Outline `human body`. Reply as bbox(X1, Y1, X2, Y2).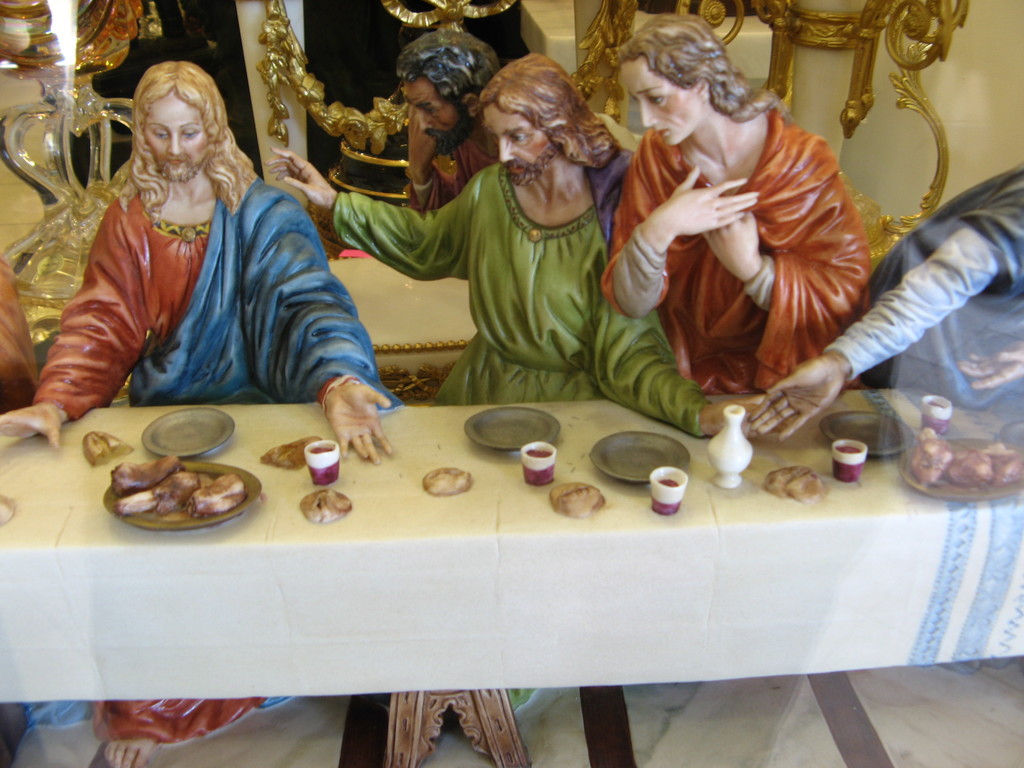
bbox(262, 144, 763, 718).
